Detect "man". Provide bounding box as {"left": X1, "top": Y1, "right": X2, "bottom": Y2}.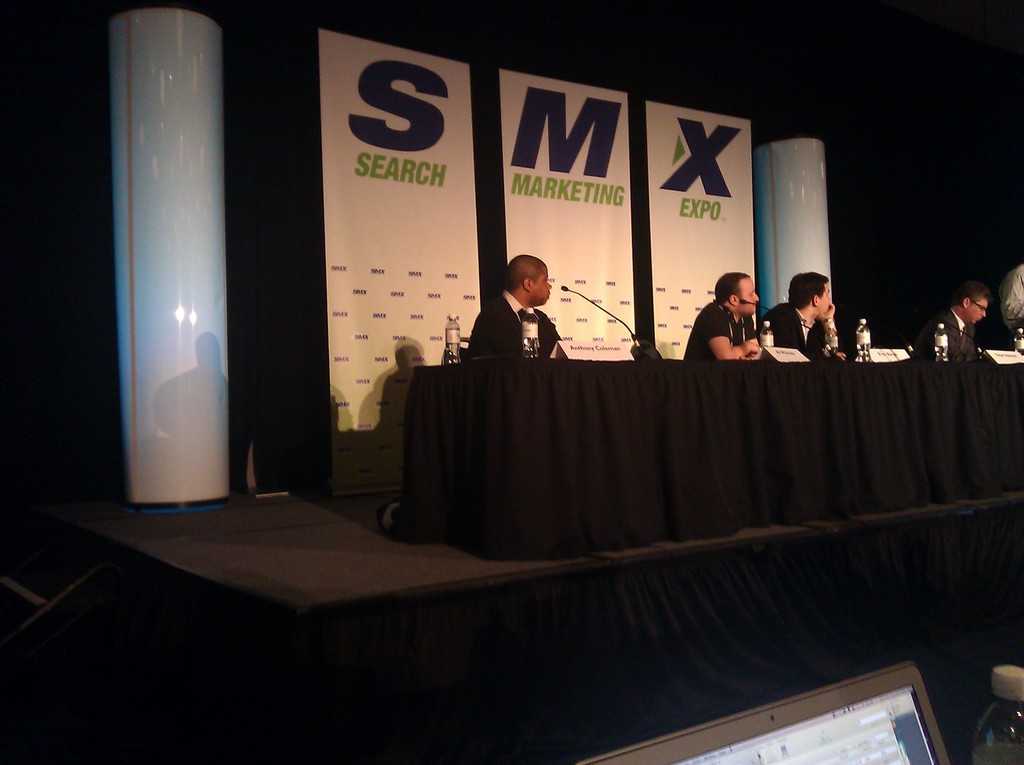
{"left": 778, "top": 272, "right": 862, "bottom": 360}.
